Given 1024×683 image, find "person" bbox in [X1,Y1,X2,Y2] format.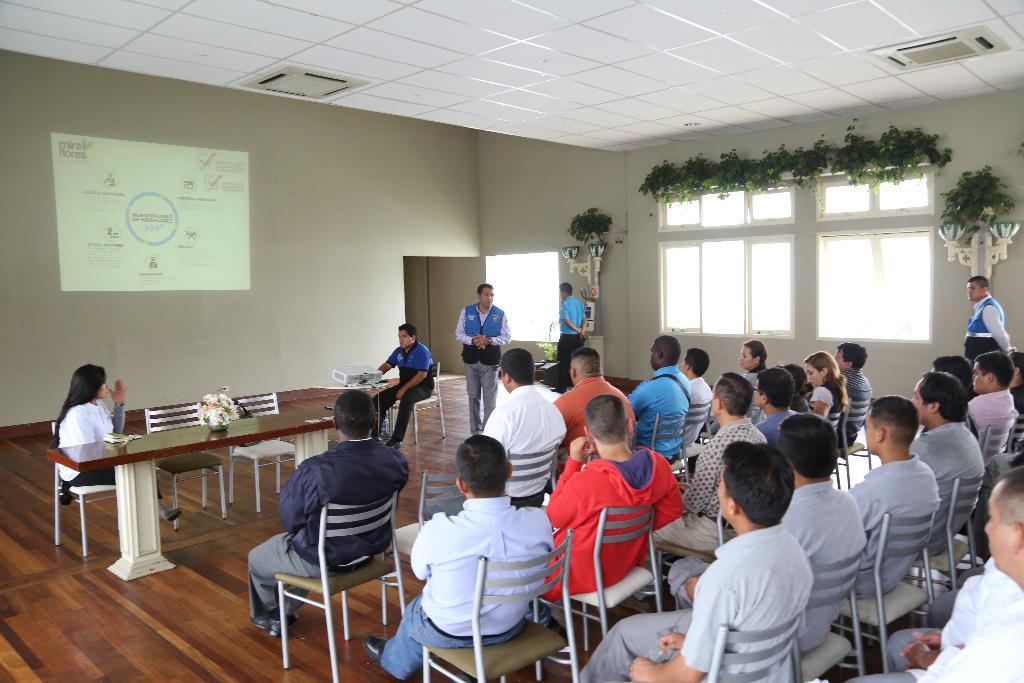
[540,395,693,602].
